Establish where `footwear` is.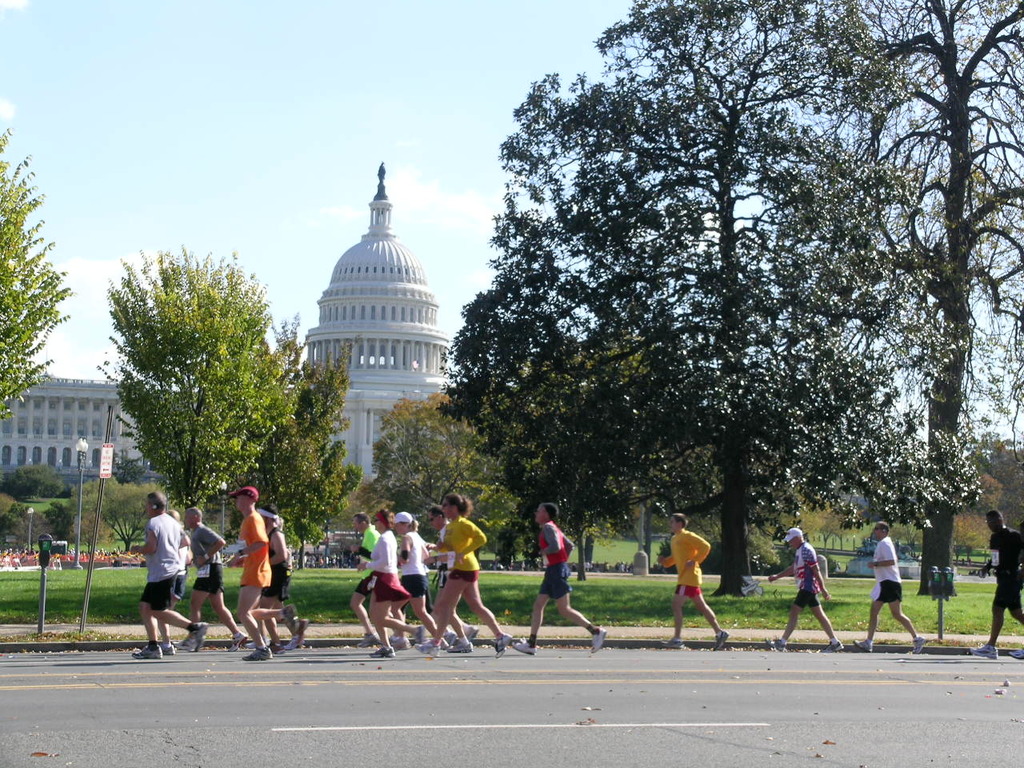
Established at (913,634,925,654).
